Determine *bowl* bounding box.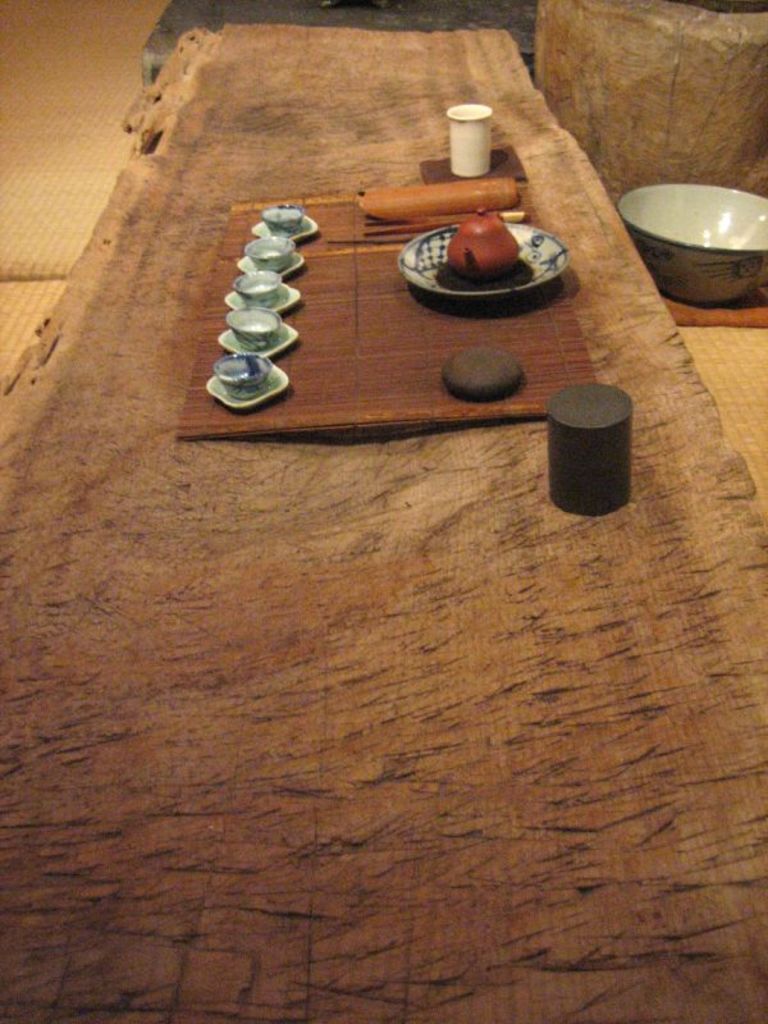
Determined: box=[216, 356, 270, 401].
